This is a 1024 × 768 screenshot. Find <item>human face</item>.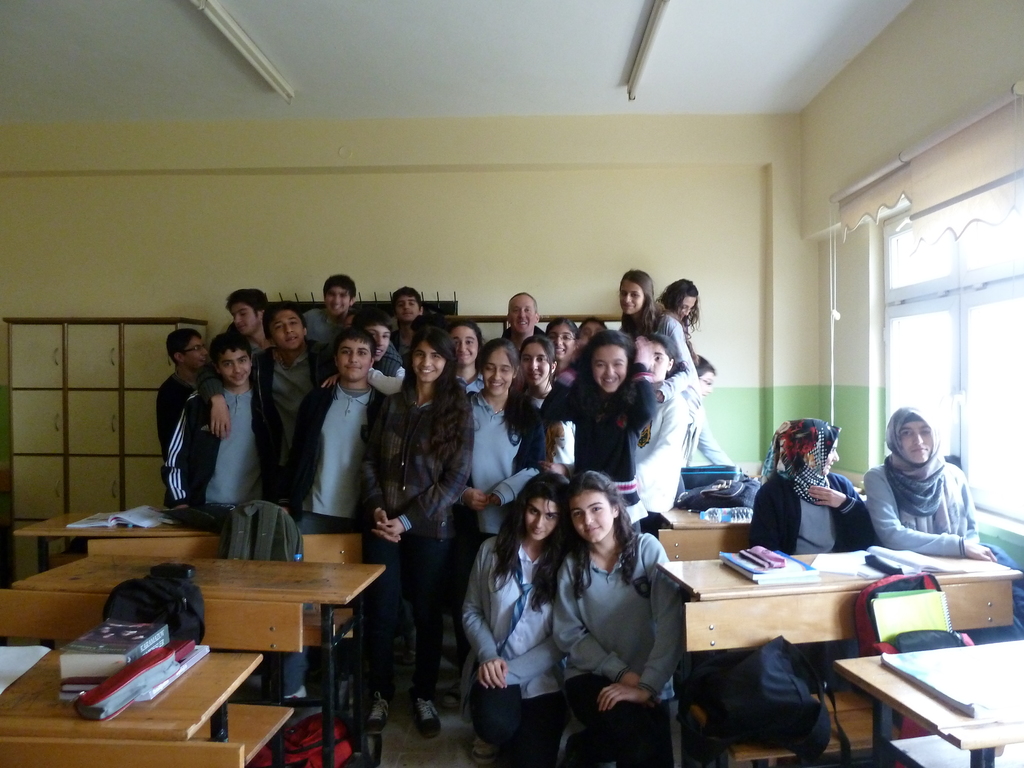
Bounding box: crop(481, 346, 513, 394).
